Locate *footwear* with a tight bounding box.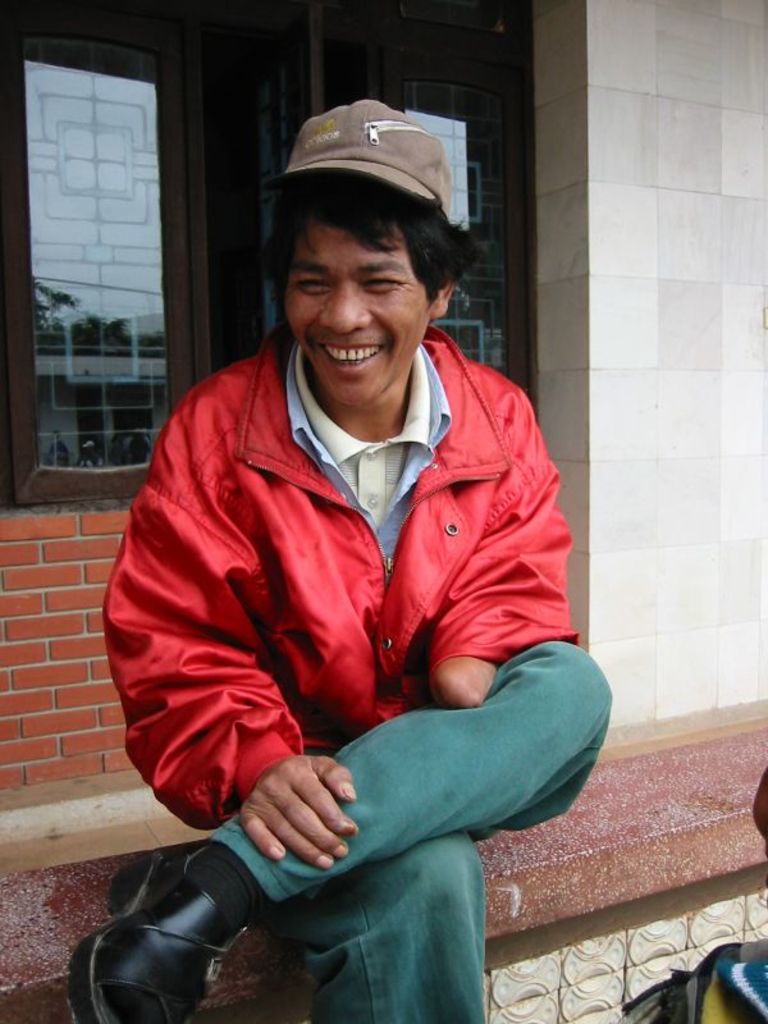
[x1=93, y1=845, x2=266, y2=1018].
